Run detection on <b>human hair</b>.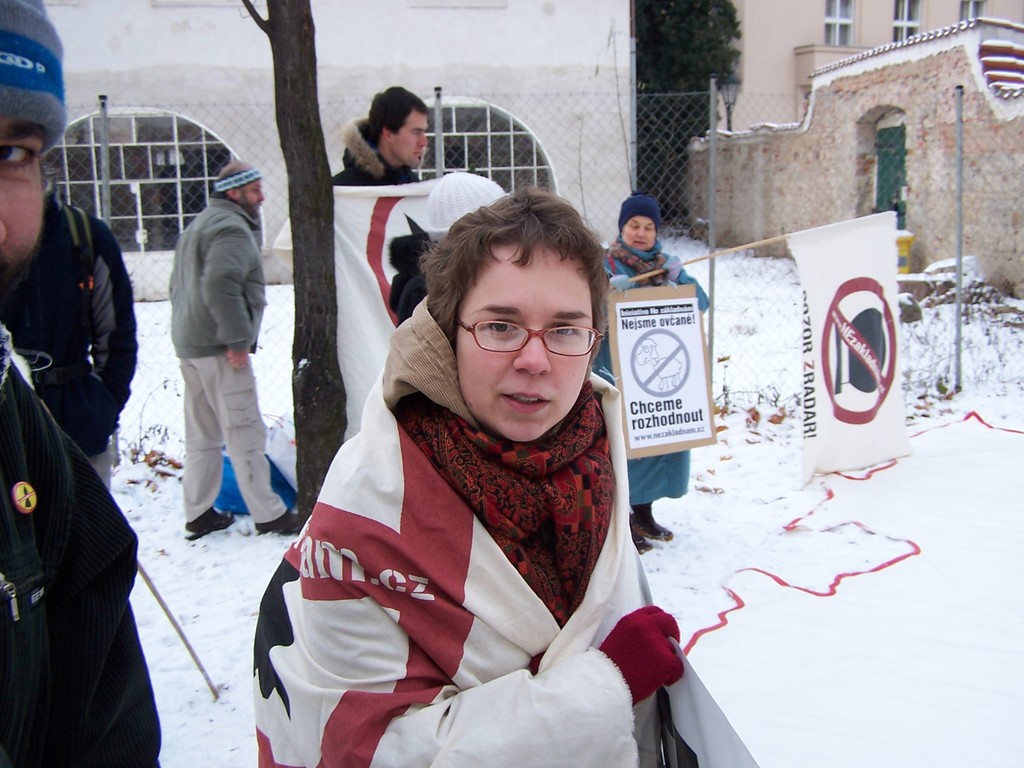
Result: 366/82/433/140.
